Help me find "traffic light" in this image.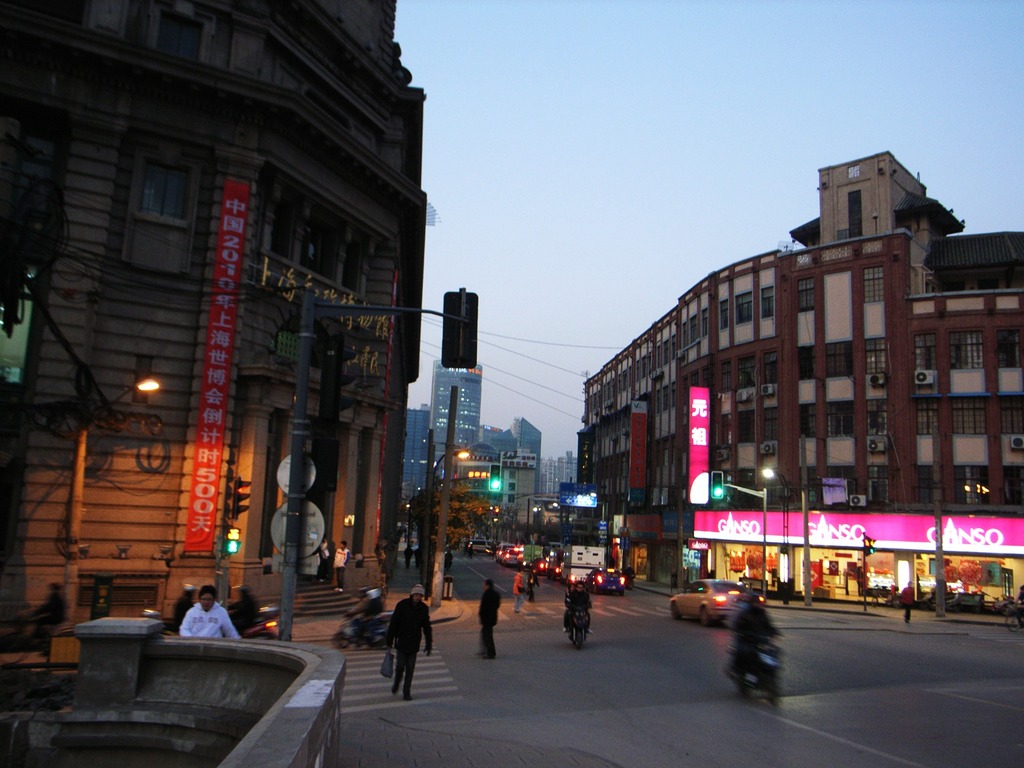
Found it: <bbox>234, 475, 252, 518</bbox>.
